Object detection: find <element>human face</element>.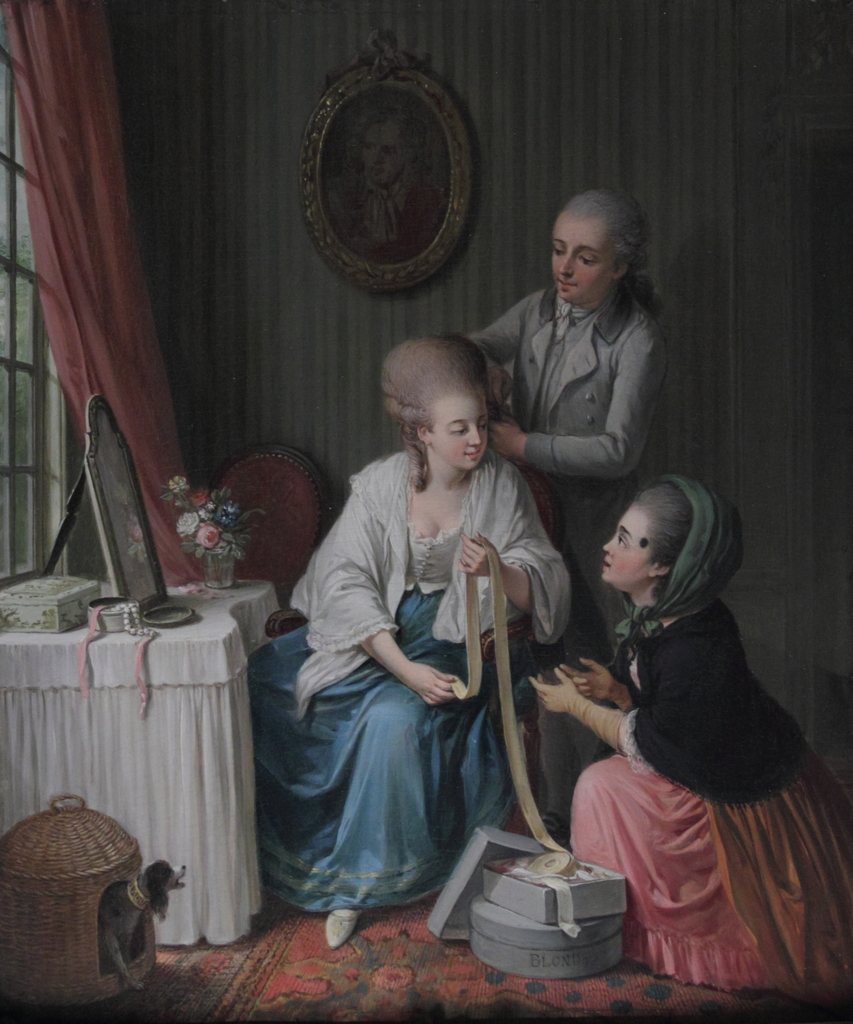
<region>555, 212, 614, 308</region>.
